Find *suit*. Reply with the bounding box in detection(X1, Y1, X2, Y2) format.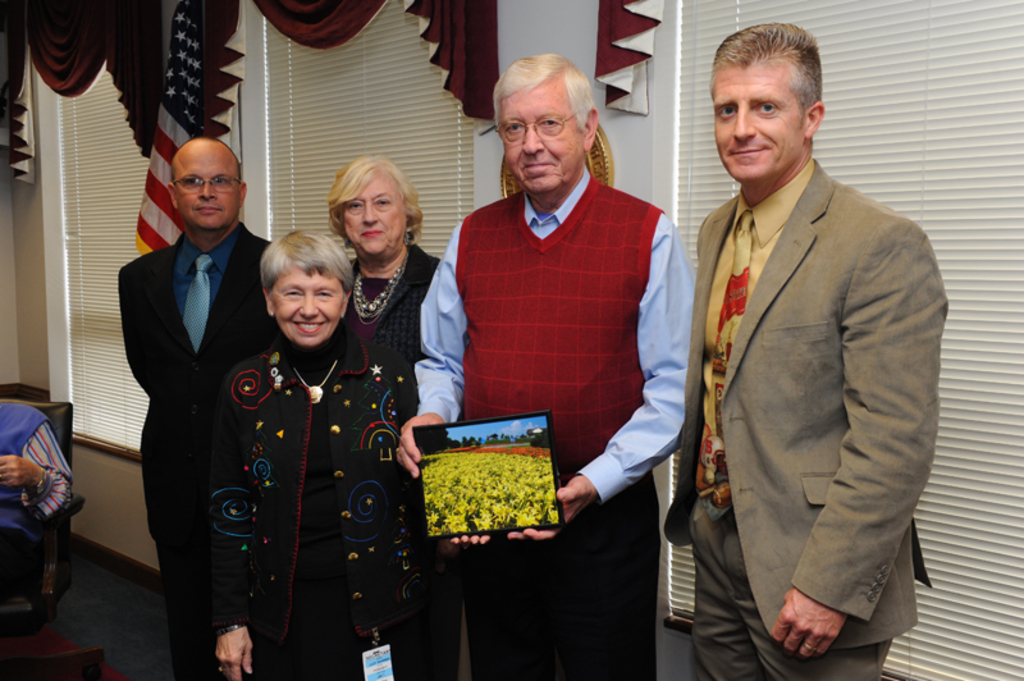
detection(123, 220, 273, 680).
